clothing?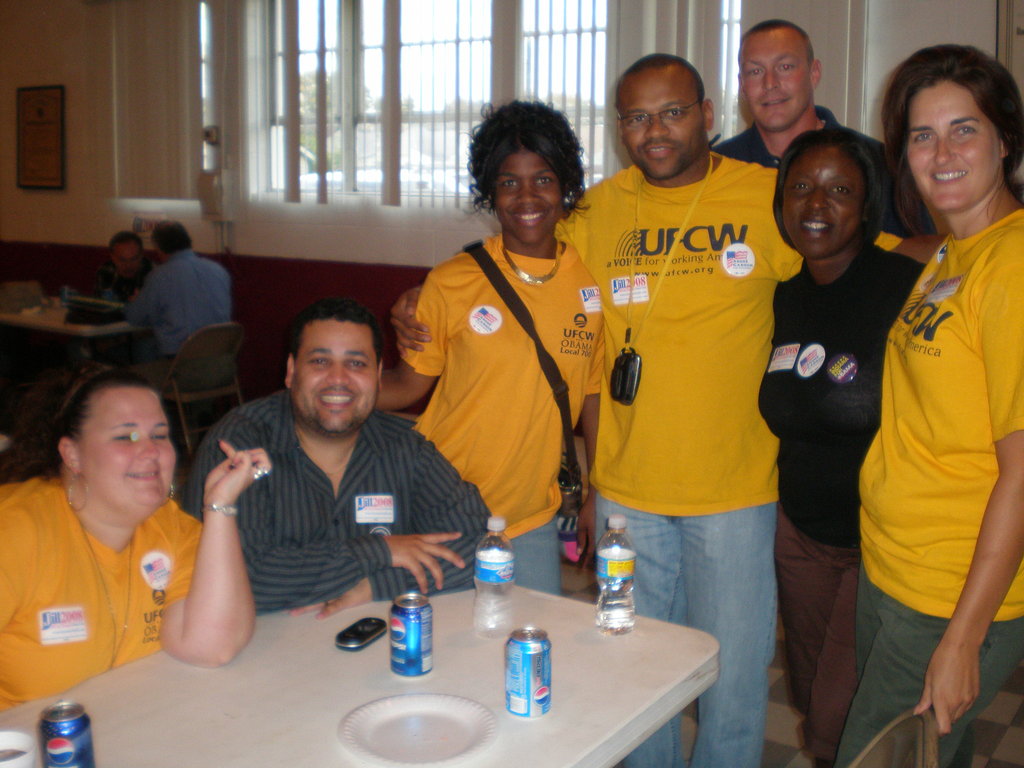
crop(13, 457, 188, 717)
